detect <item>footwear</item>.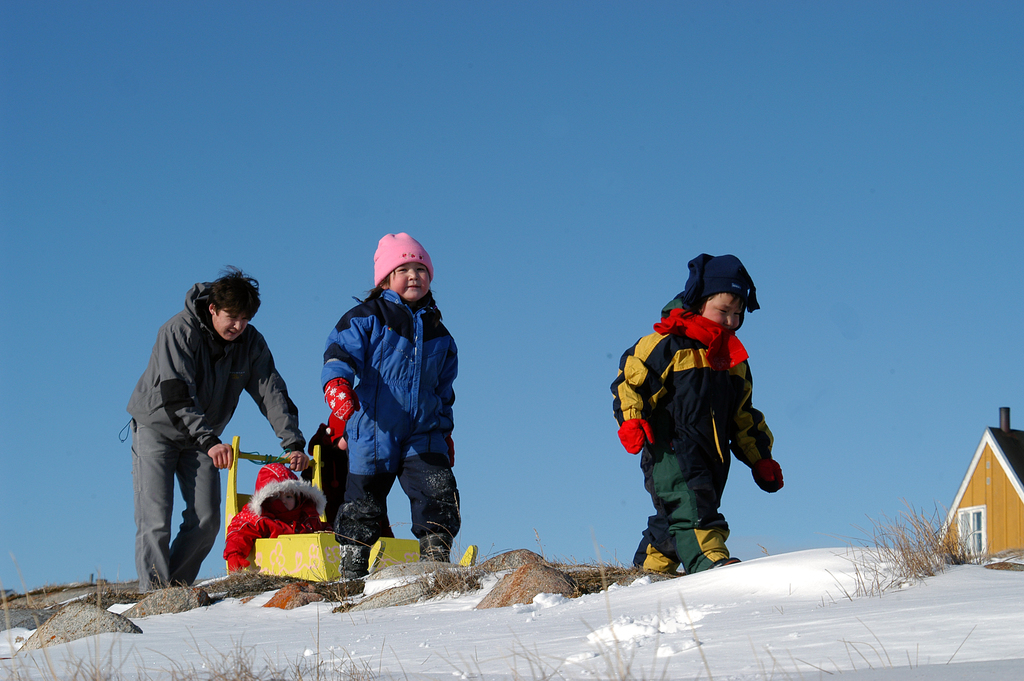
Detected at x1=417 y1=531 x2=448 y2=560.
